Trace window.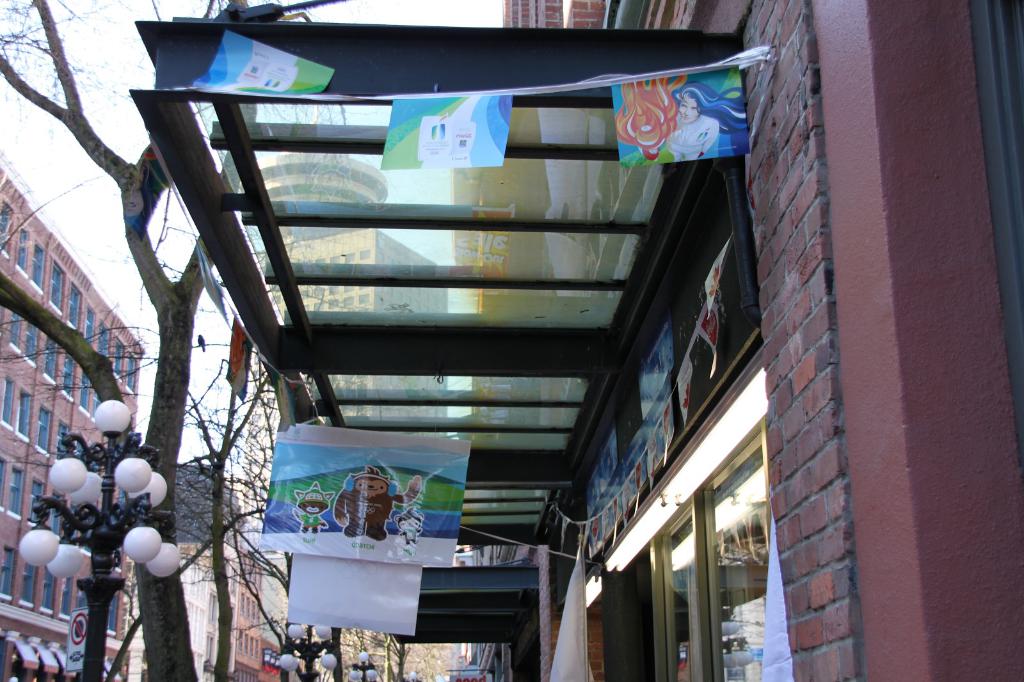
Traced to bbox(0, 377, 15, 426).
